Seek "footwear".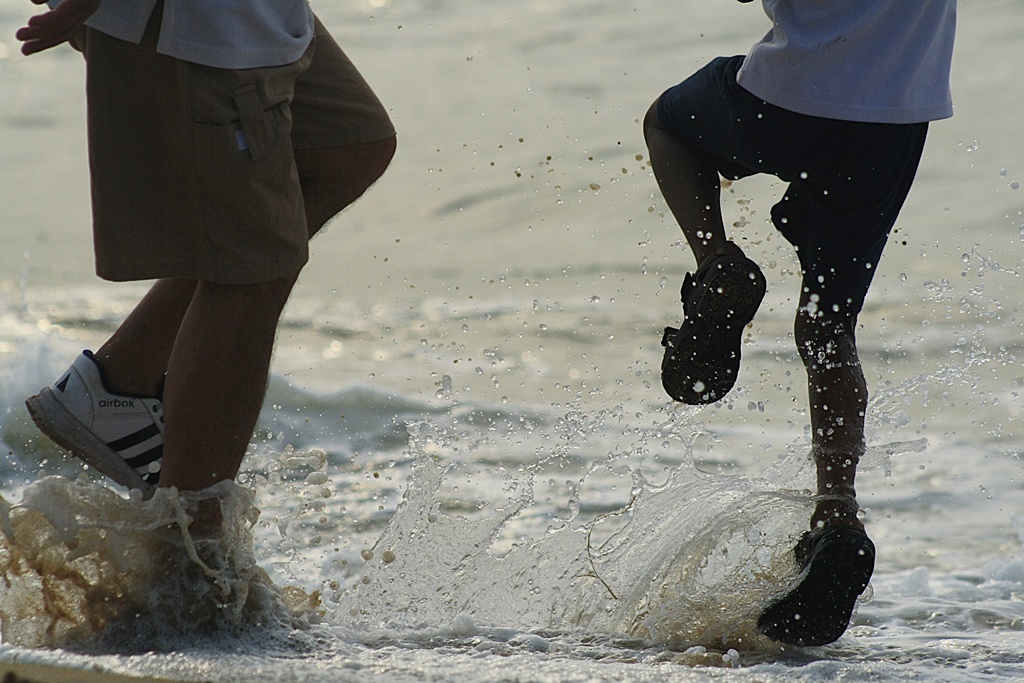
Rect(664, 238, 768, 407).
